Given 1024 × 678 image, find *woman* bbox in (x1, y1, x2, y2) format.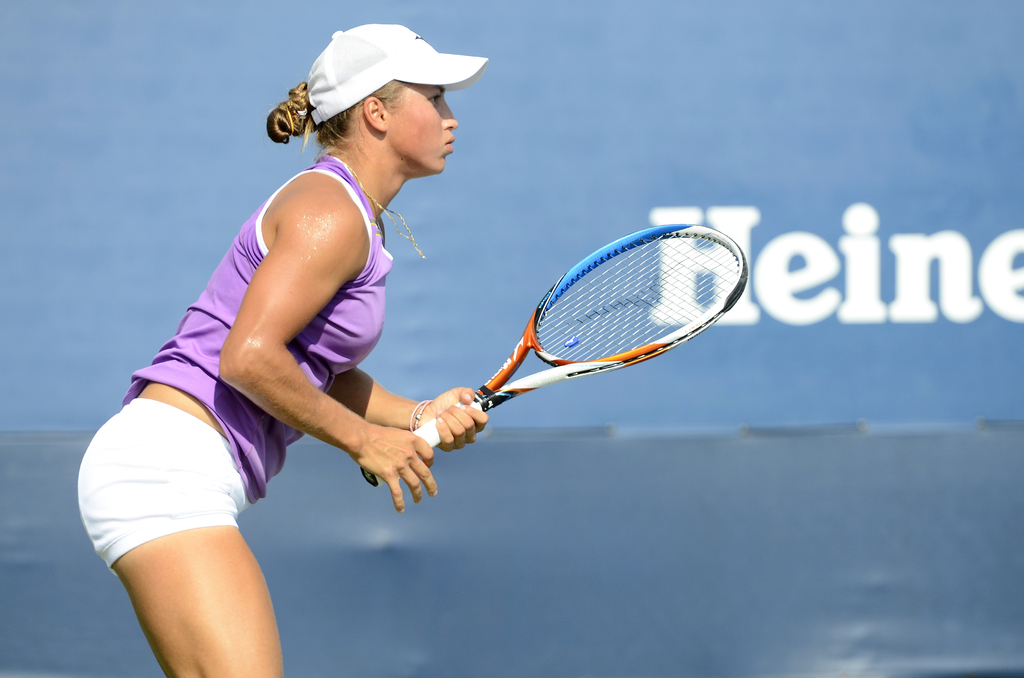
(93, 64, 434, 675).
